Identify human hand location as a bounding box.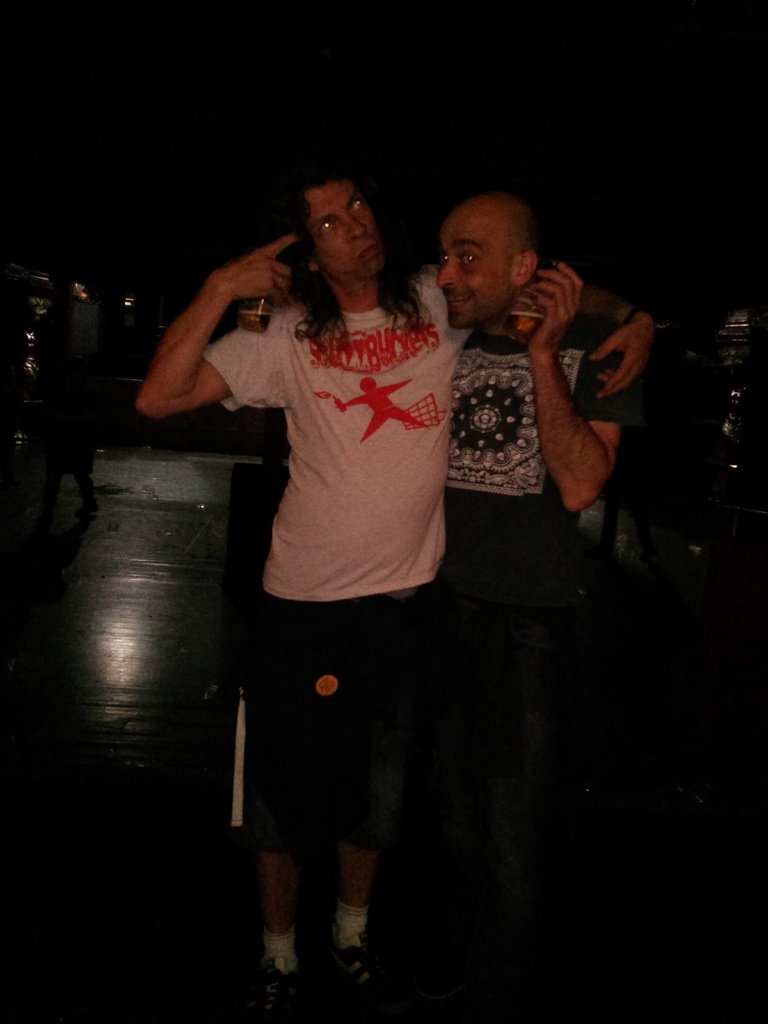
(593, 316, 658, 405).
